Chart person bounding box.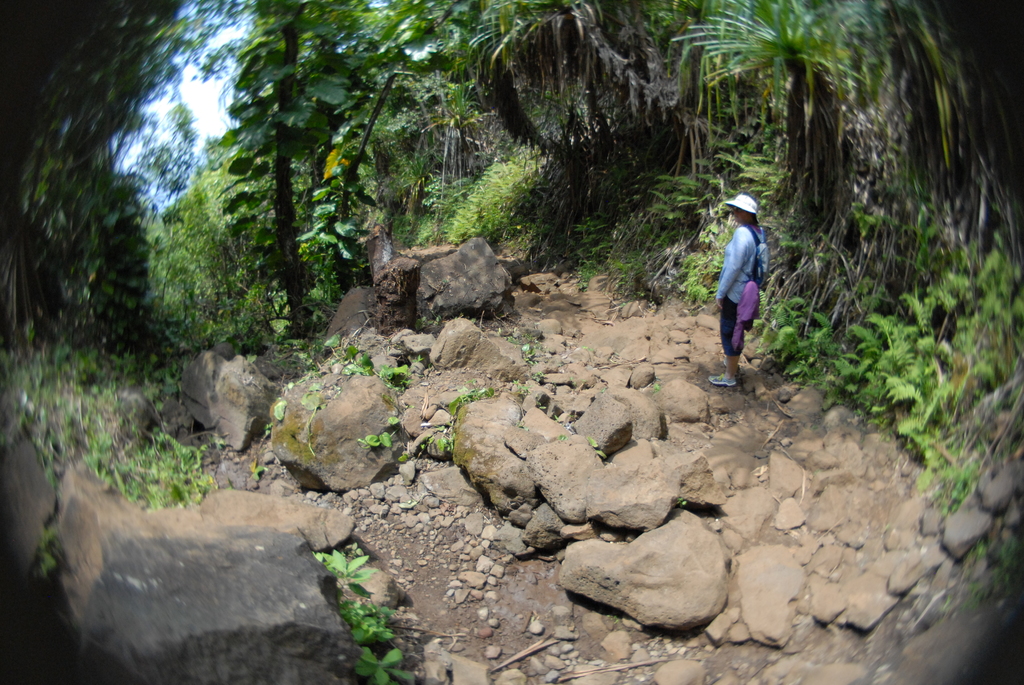
Charted: {"x1": 709, "y1": 194, "x2": 771, "y2": 387}.
